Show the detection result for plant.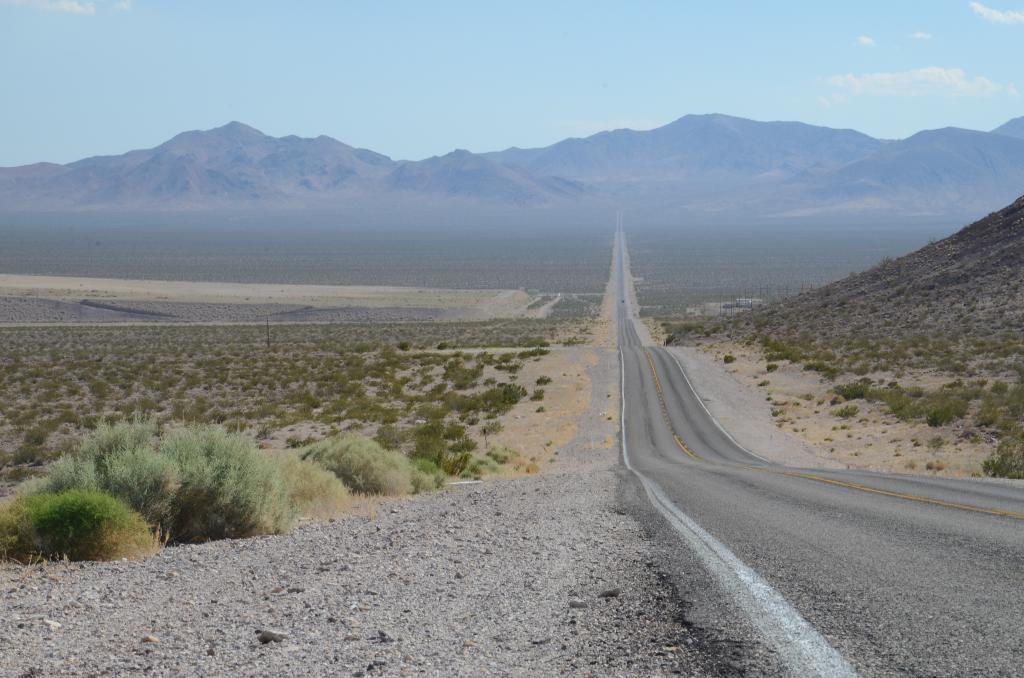
63,407,173,478.
